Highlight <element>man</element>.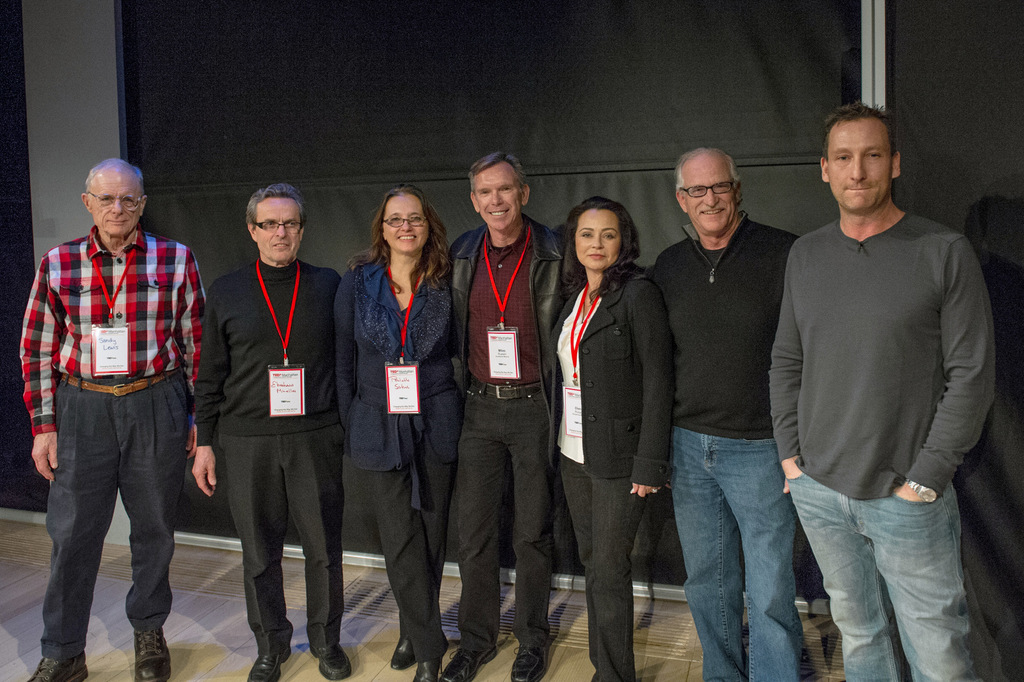
Highlighted region: box(12, 154, 209, 680).
